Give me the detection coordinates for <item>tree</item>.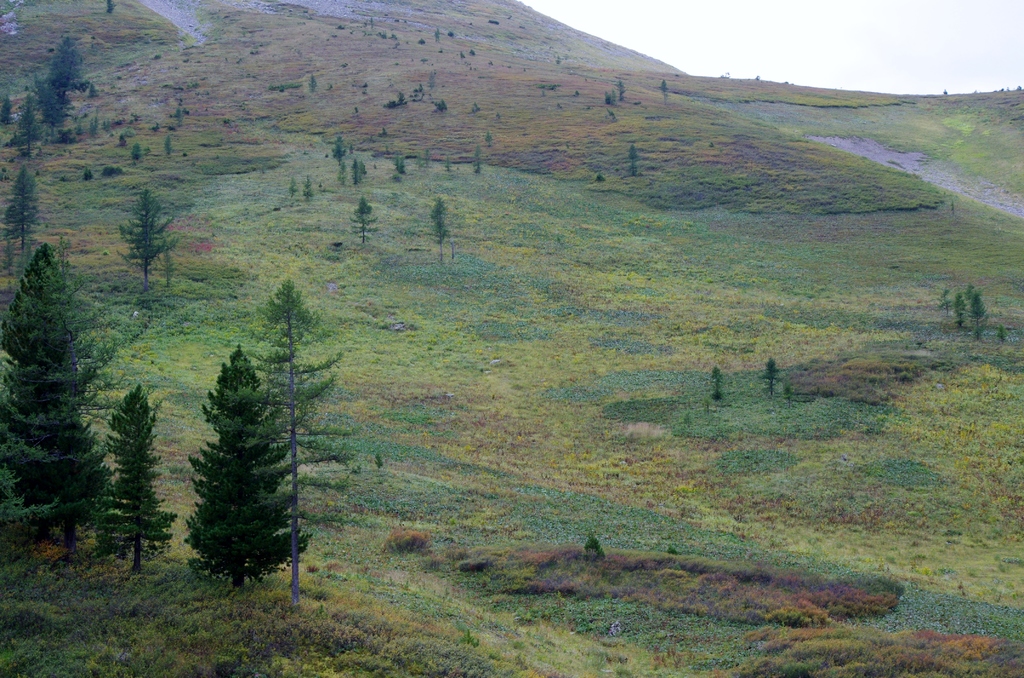
[left=614, top=73, right=630, bottom=104].
